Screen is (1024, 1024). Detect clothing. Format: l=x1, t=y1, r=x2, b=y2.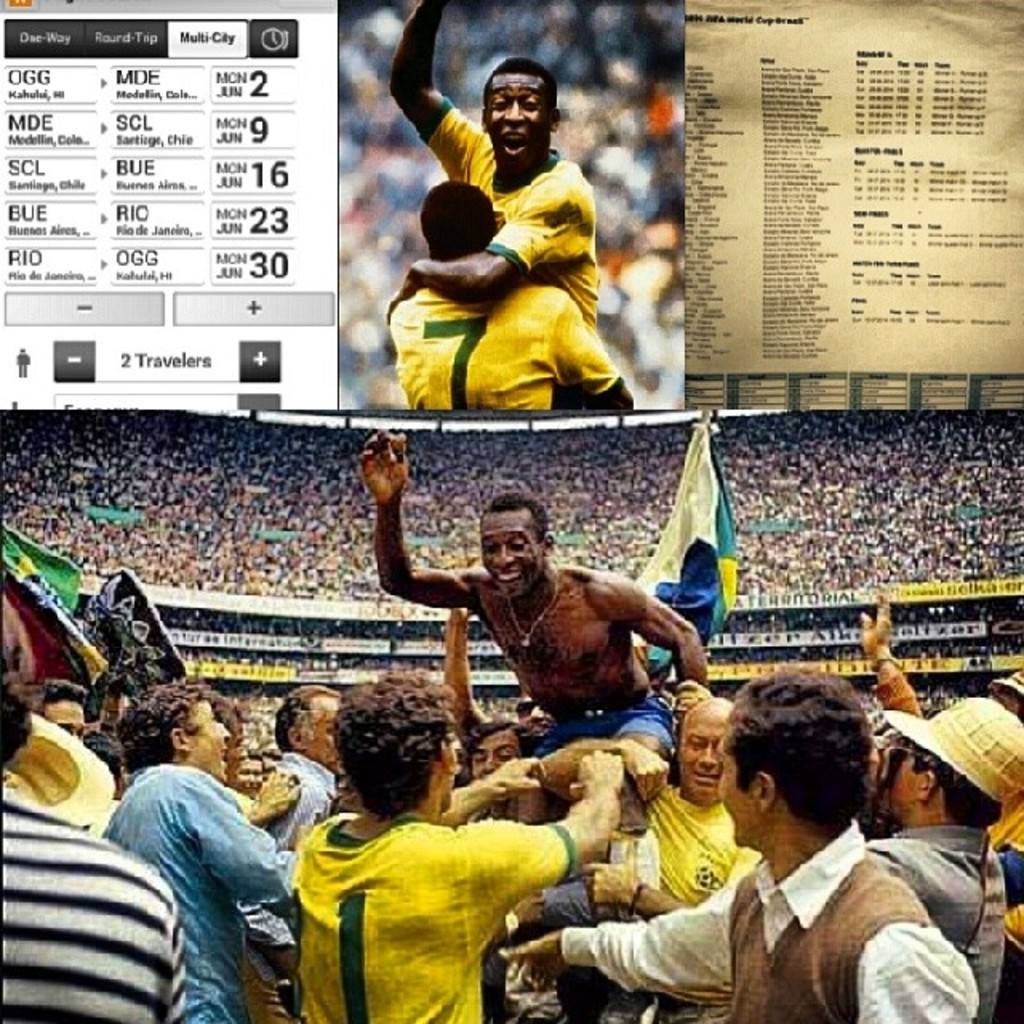
l=387, t=274, r=611, b=437.
